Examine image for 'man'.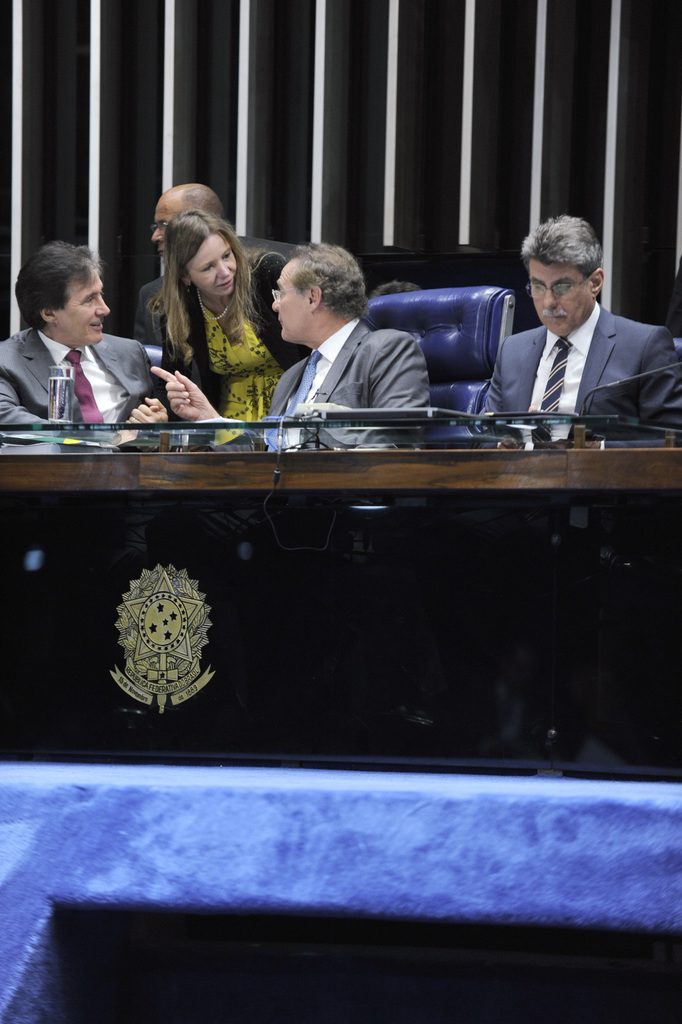
Examination result: bbox(466, 216, 681, 446).
